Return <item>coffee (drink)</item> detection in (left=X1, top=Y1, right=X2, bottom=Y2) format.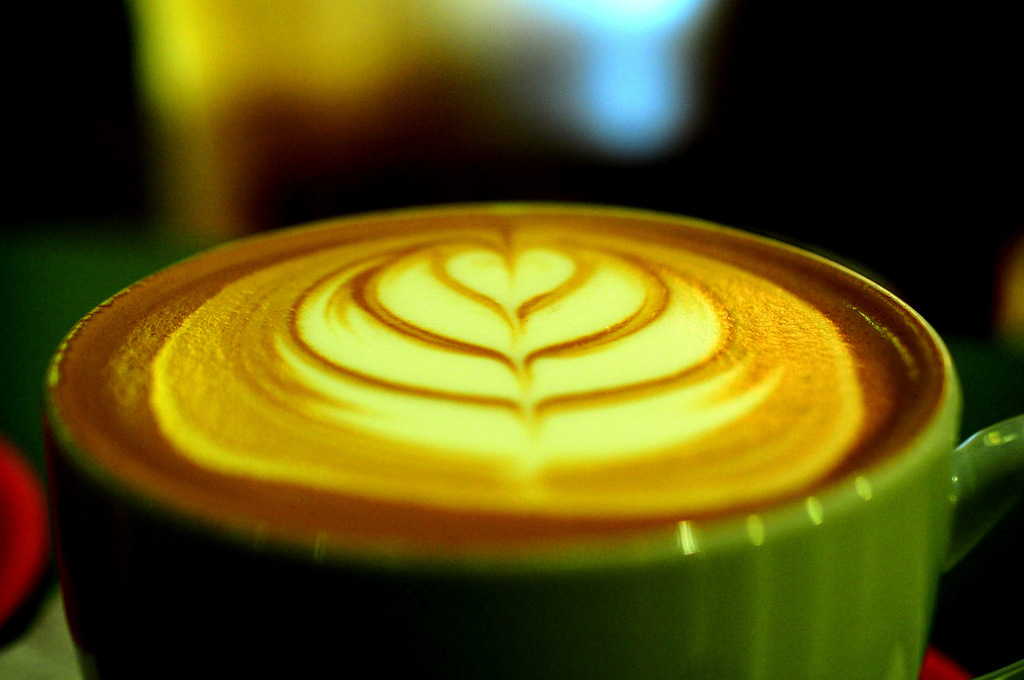
(left=58, top=207, right=951, bottom=546).
